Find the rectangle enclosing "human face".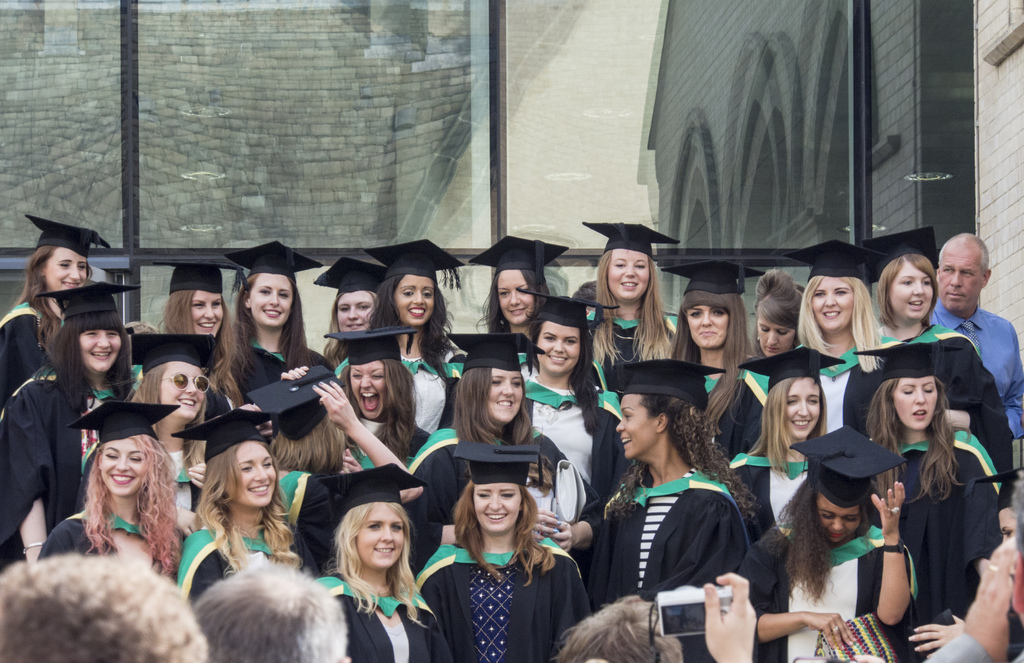
45, 249, 87, 291.
